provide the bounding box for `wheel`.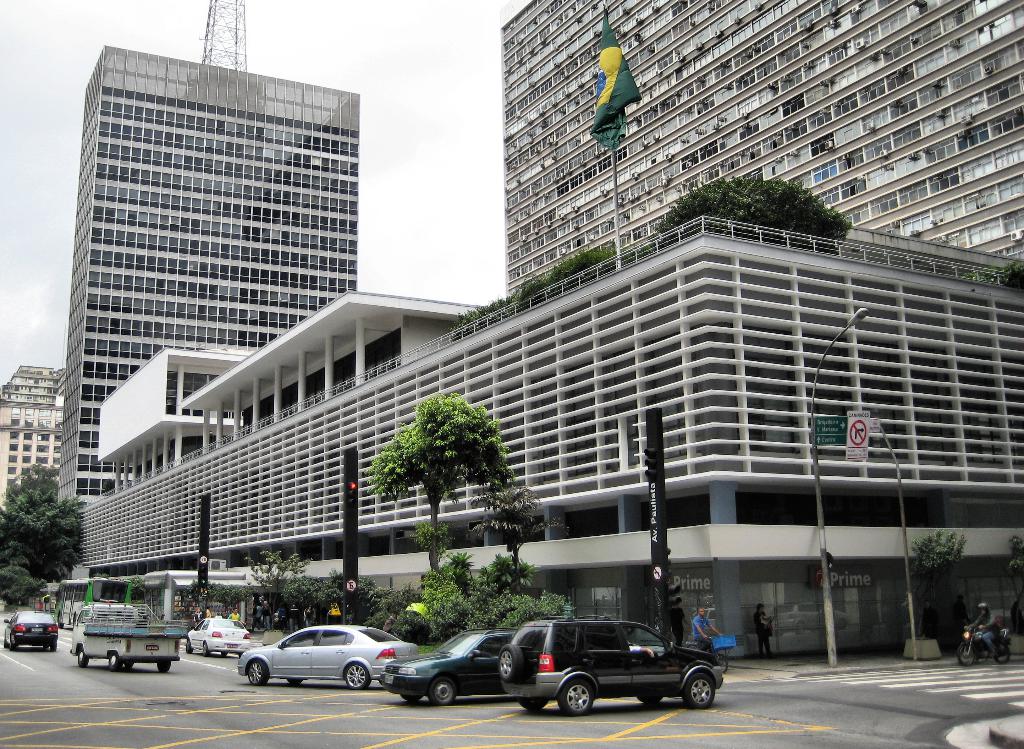
(48,646,59,654).
